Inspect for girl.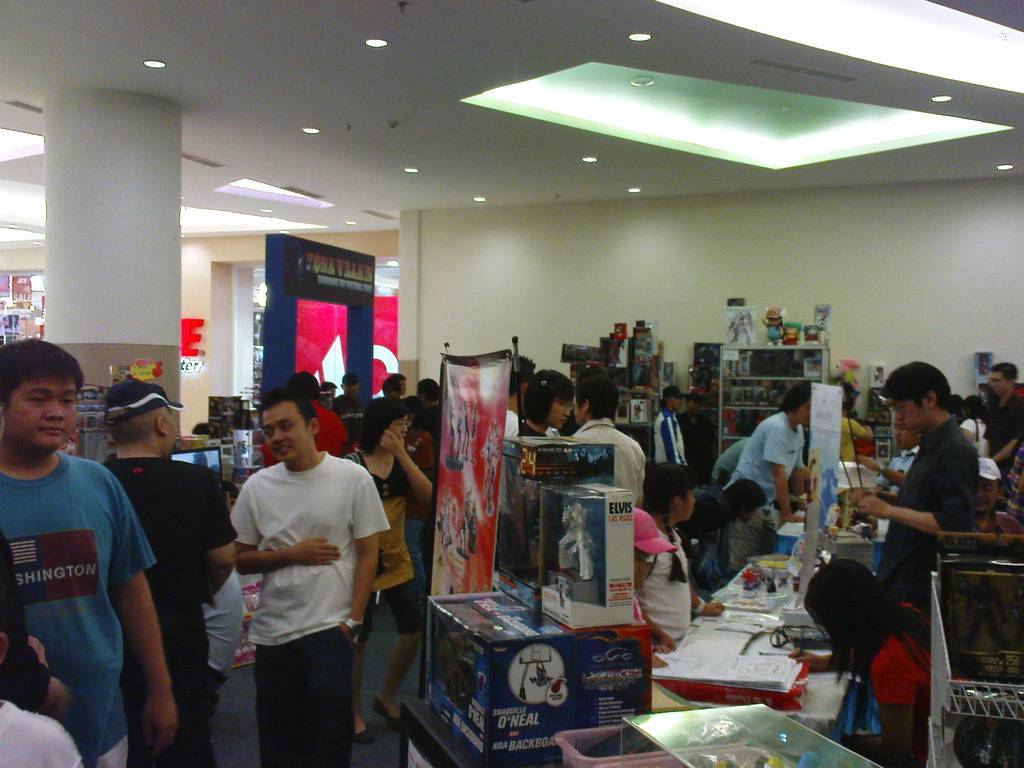
Inspection: 640 460 724 652.
